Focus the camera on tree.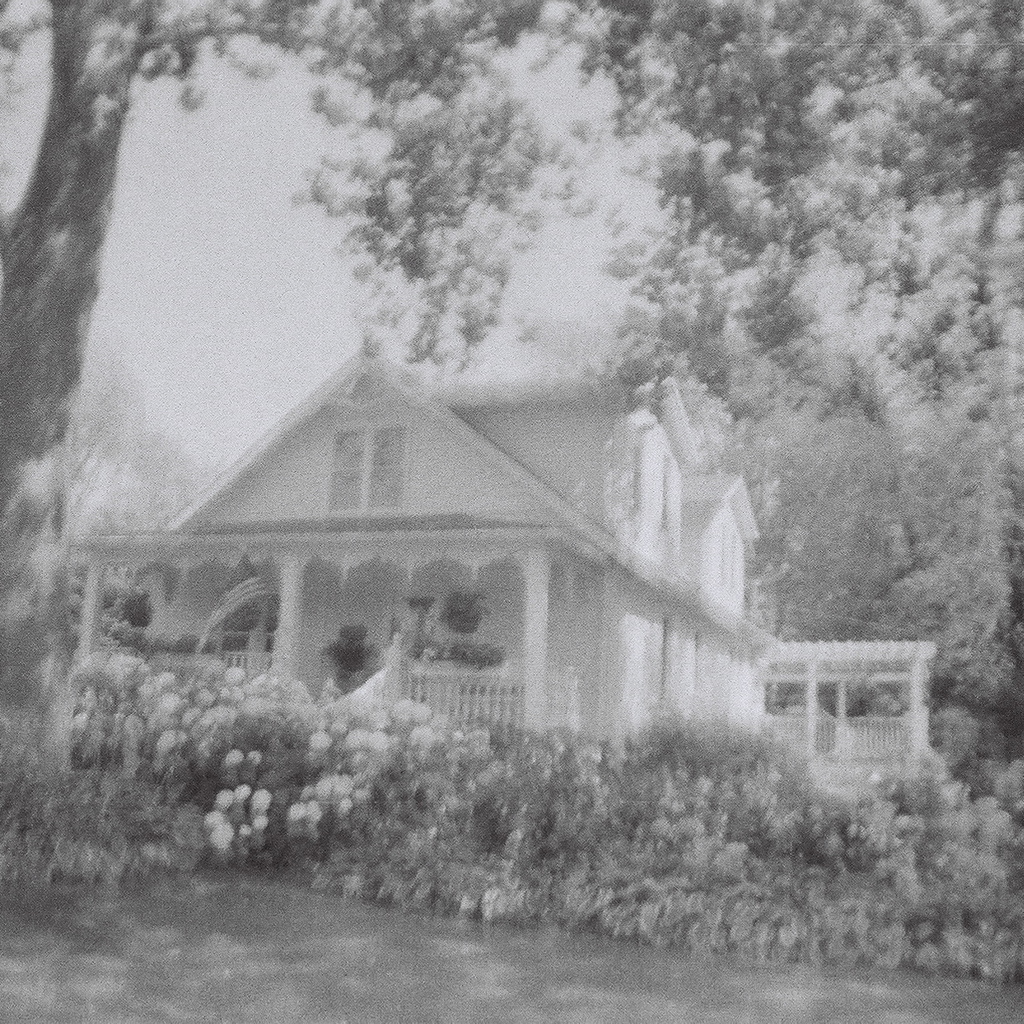
Focus region: {"left": 667, "top": 327, "right": 925, "bottom": 648}.
